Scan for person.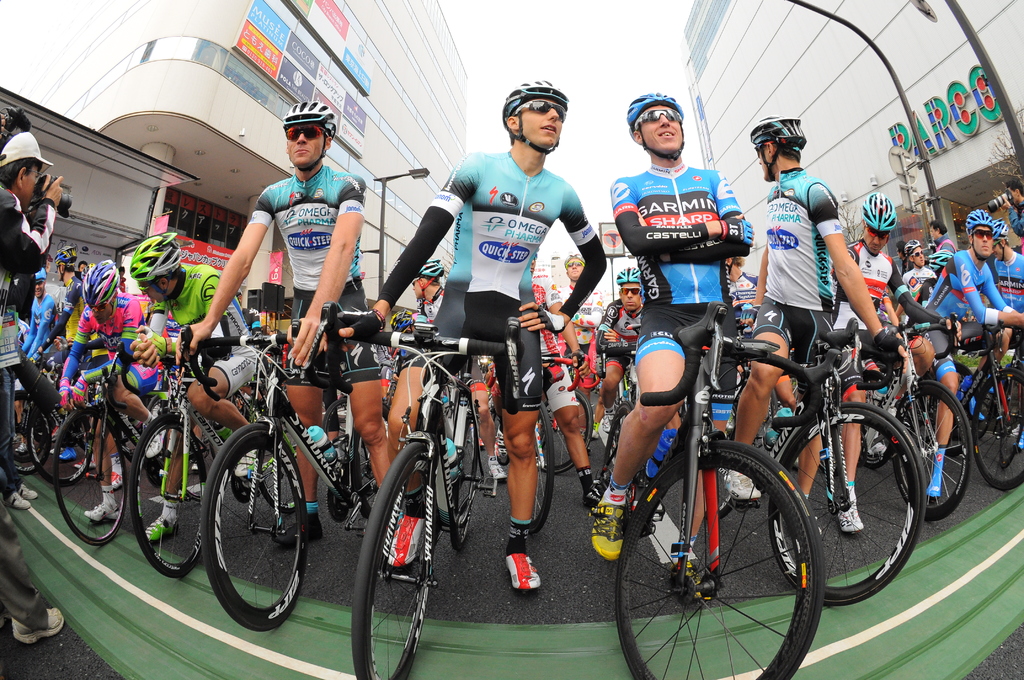
Scan result: (left=22, top=265, right=65, bottom=411).
